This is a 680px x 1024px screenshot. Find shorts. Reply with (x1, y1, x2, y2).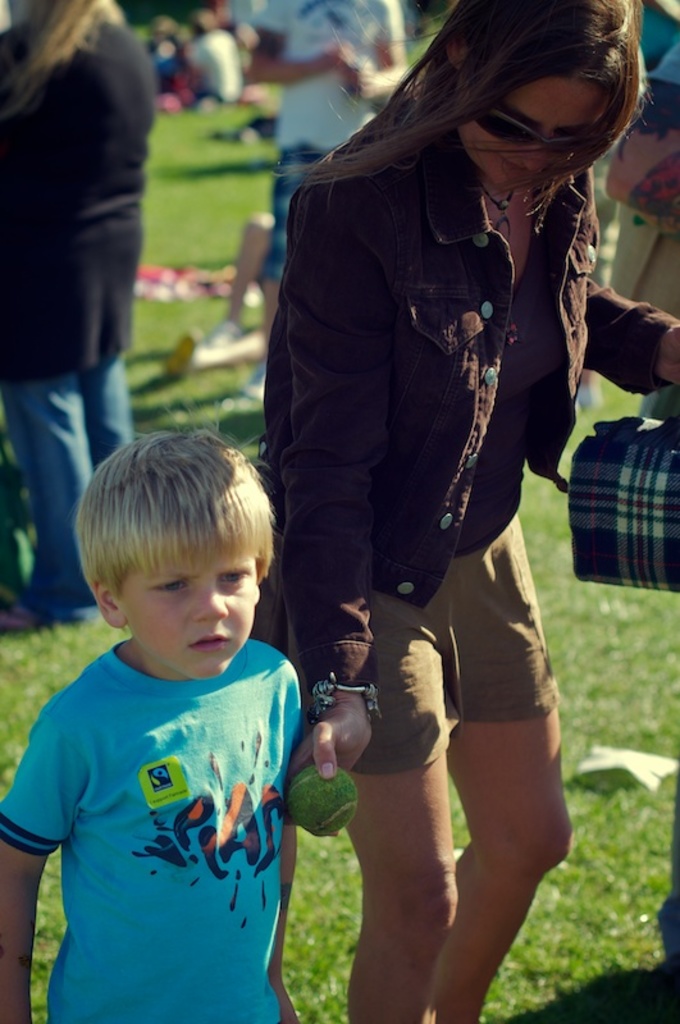
(286, 507, 561, 774).
